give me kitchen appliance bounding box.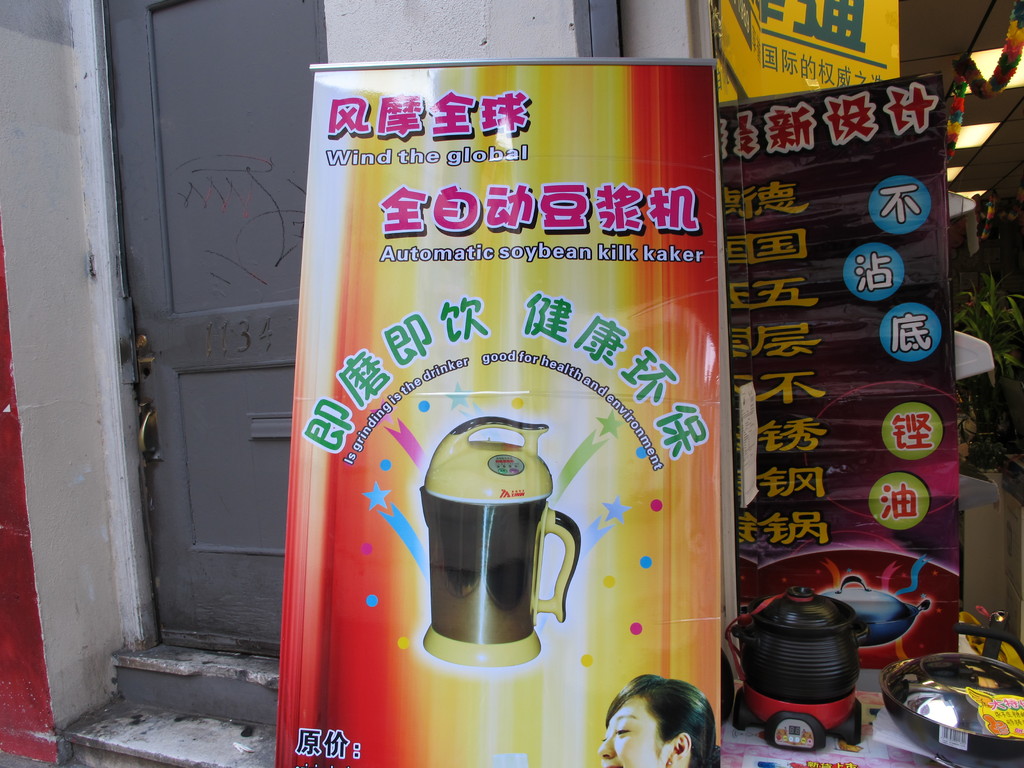
select_region(874, 617, 1023, 767).
